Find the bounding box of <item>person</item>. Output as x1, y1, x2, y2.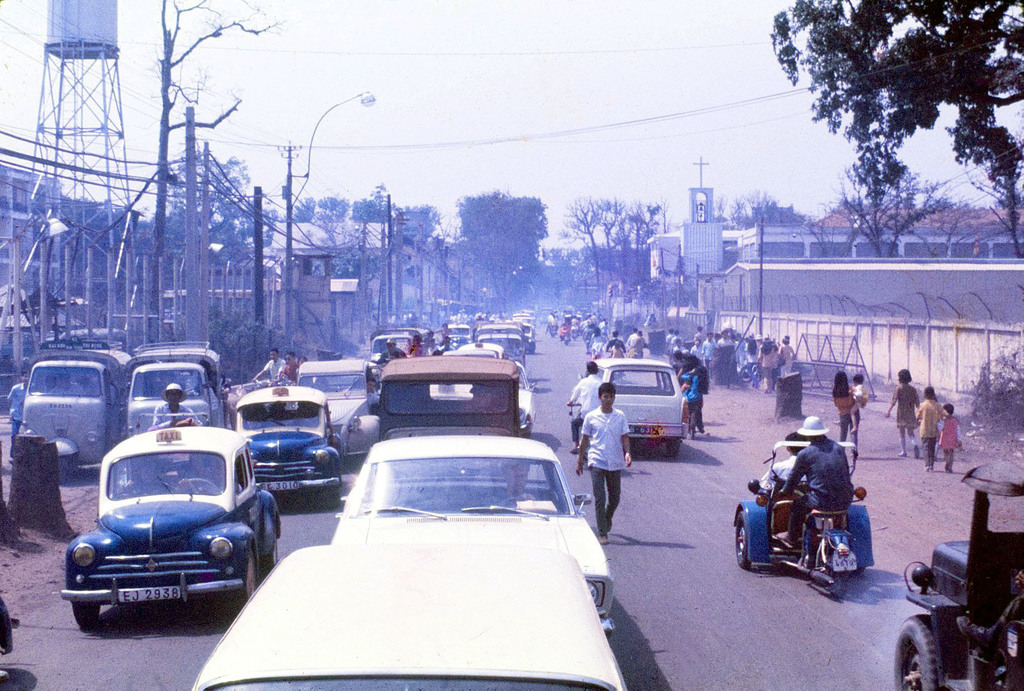
6, 369, 30, 456.
